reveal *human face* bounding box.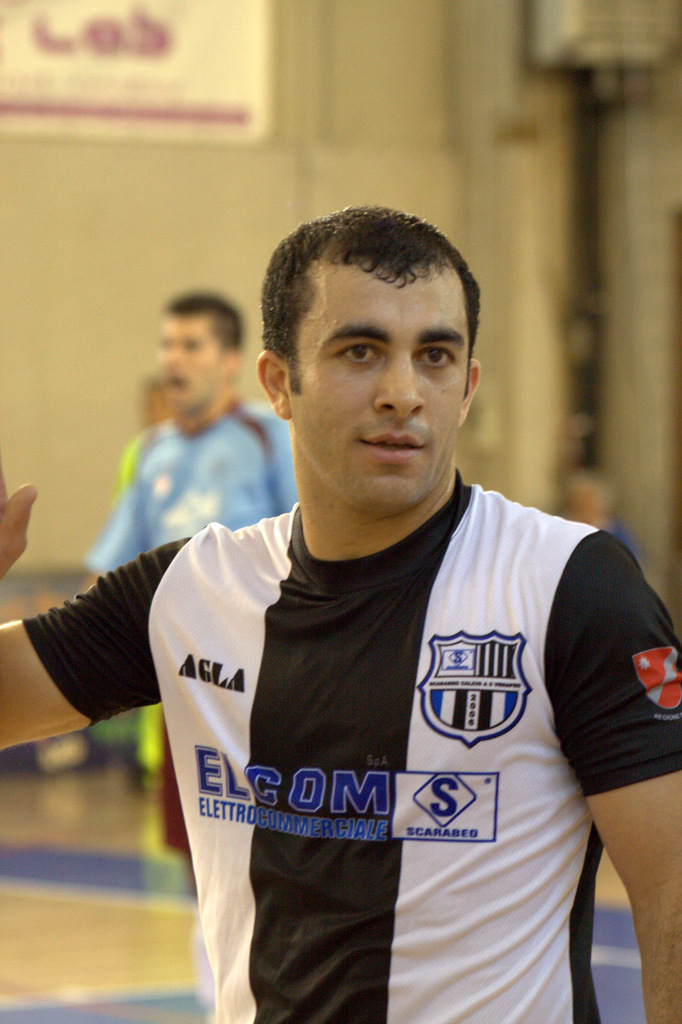
Revealed: (left=155, top=316, right=219, bottom=419).
